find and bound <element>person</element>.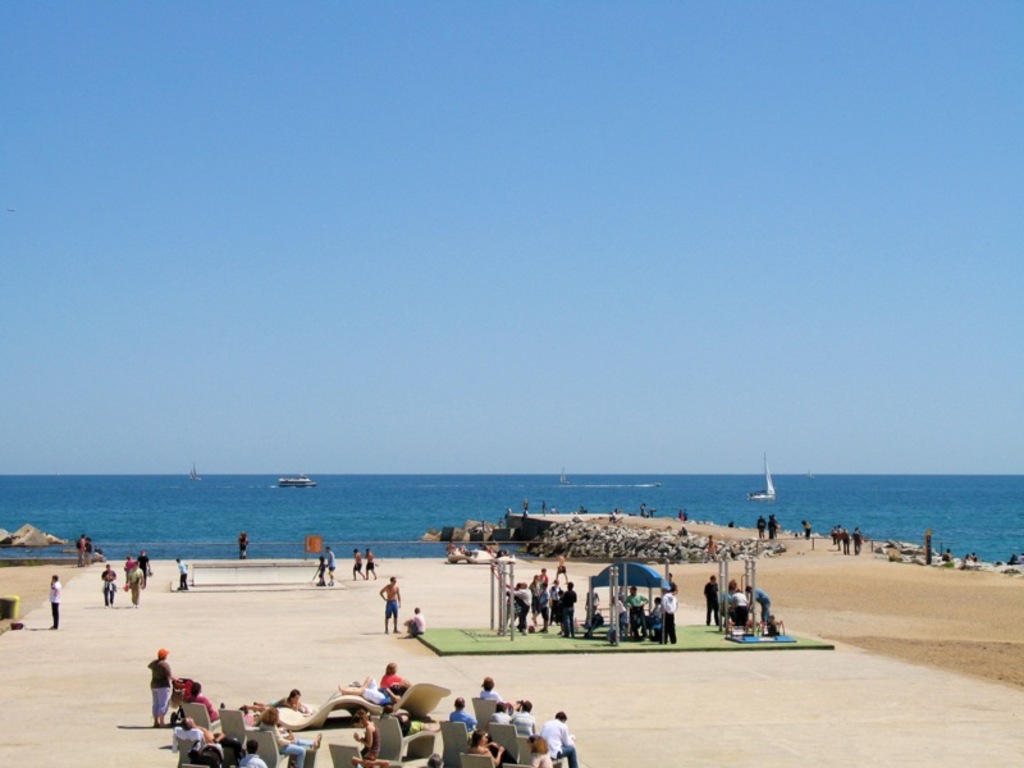
Bound: 622, 585, 646, 640.
